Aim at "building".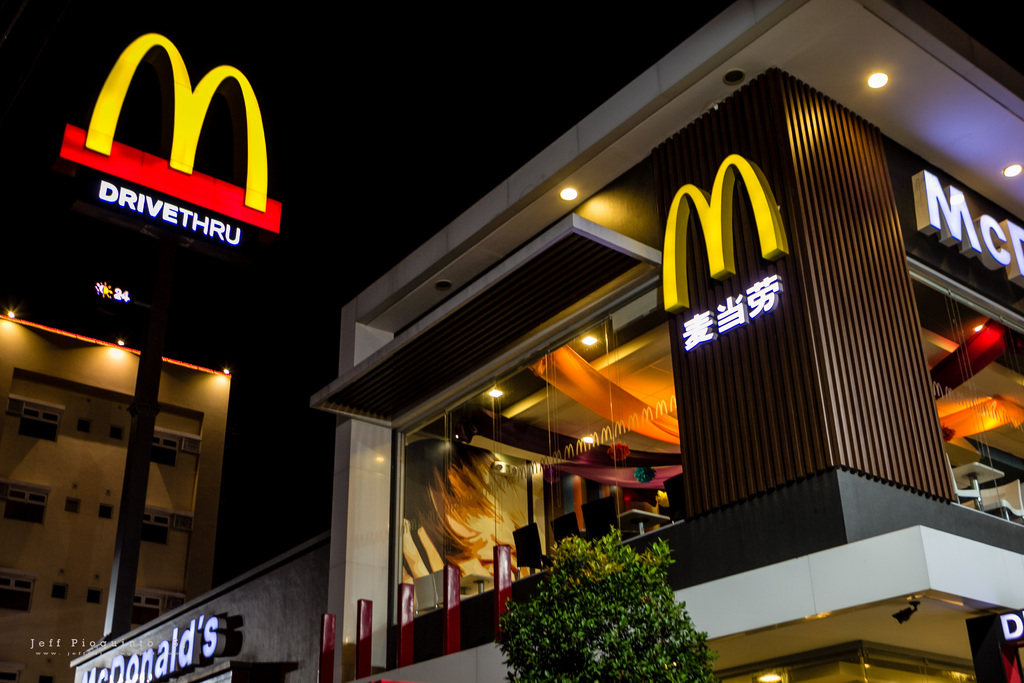
Aimed at [69,0,1023,682].
